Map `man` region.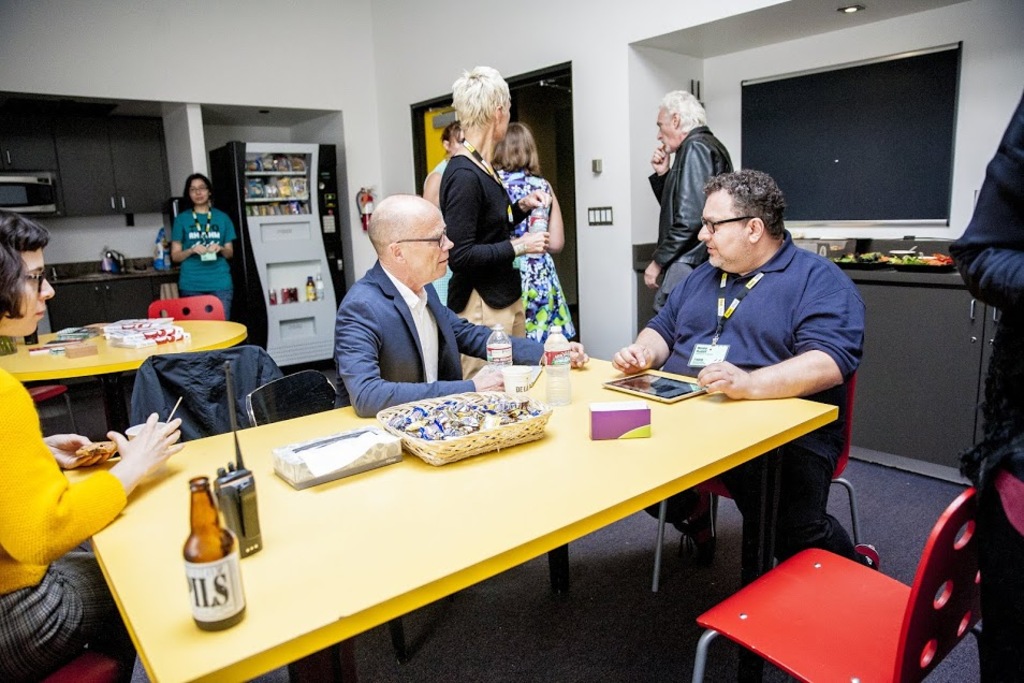
Mapped to detection(639, 88, 736, 317).
